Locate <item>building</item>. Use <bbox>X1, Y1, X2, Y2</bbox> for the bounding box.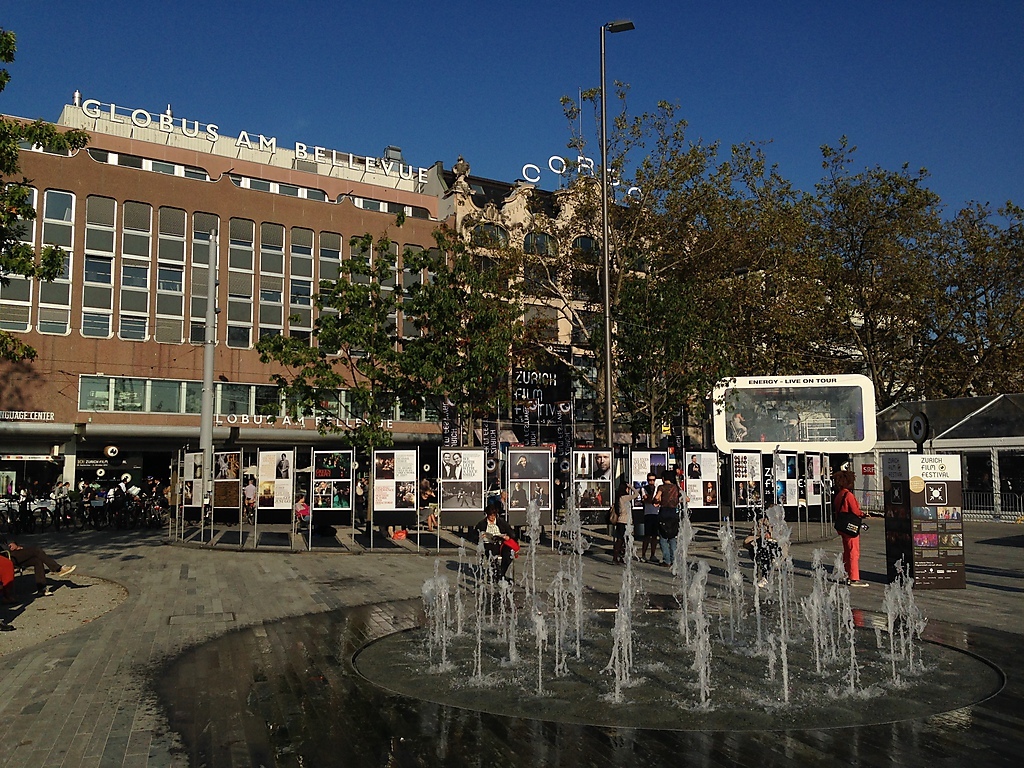
<bbox>0, 84, 933, 509</bbox>.
